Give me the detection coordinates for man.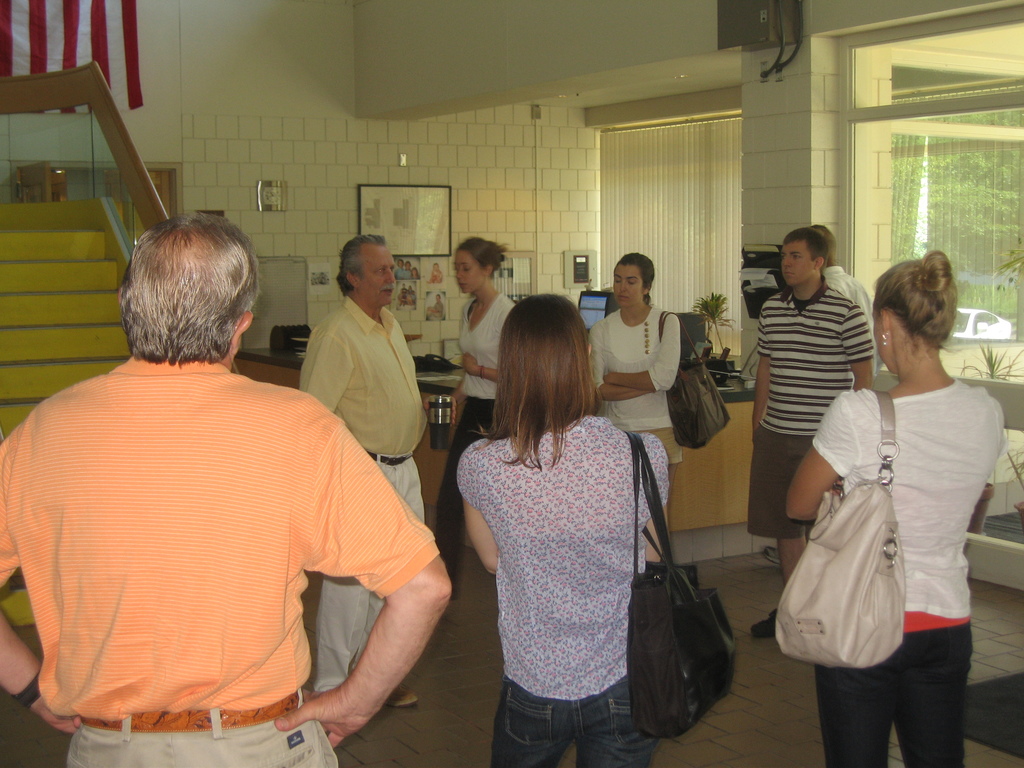
<region>406, 265, 415, 284</region>.
